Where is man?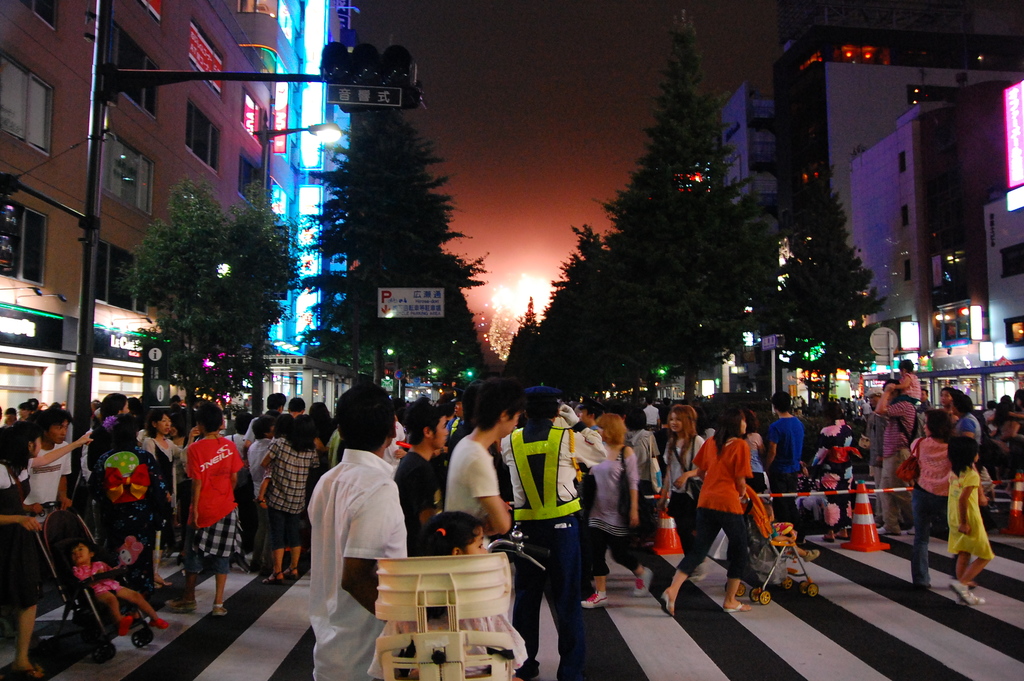
Rect(288, 398, 412, 657).
